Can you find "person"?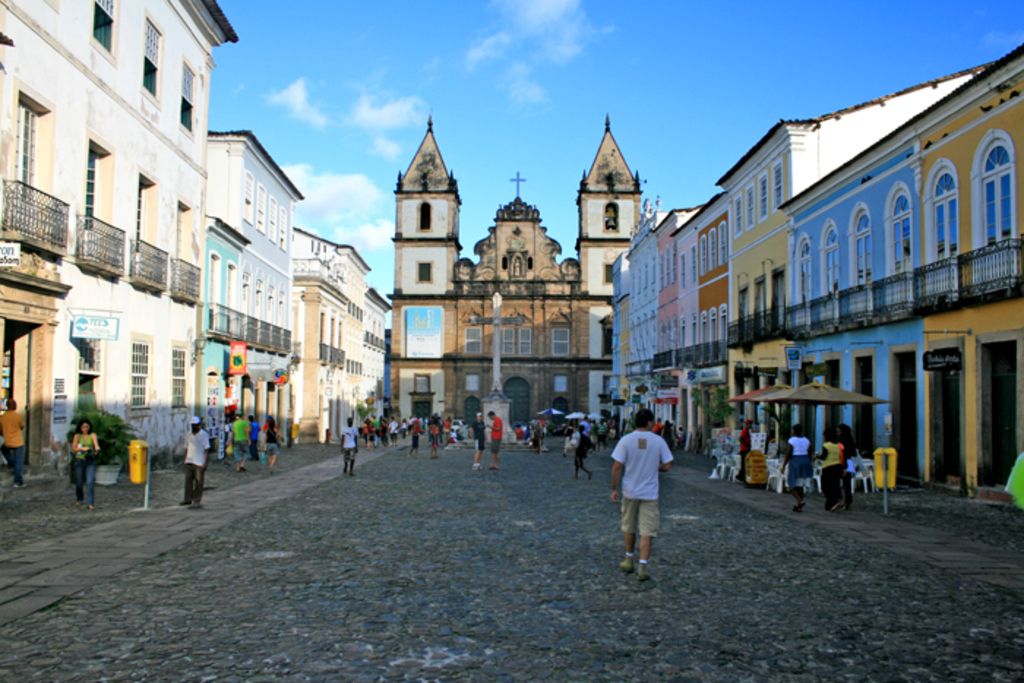
Yes, bounding box: region(227, 408, 252, 472).
